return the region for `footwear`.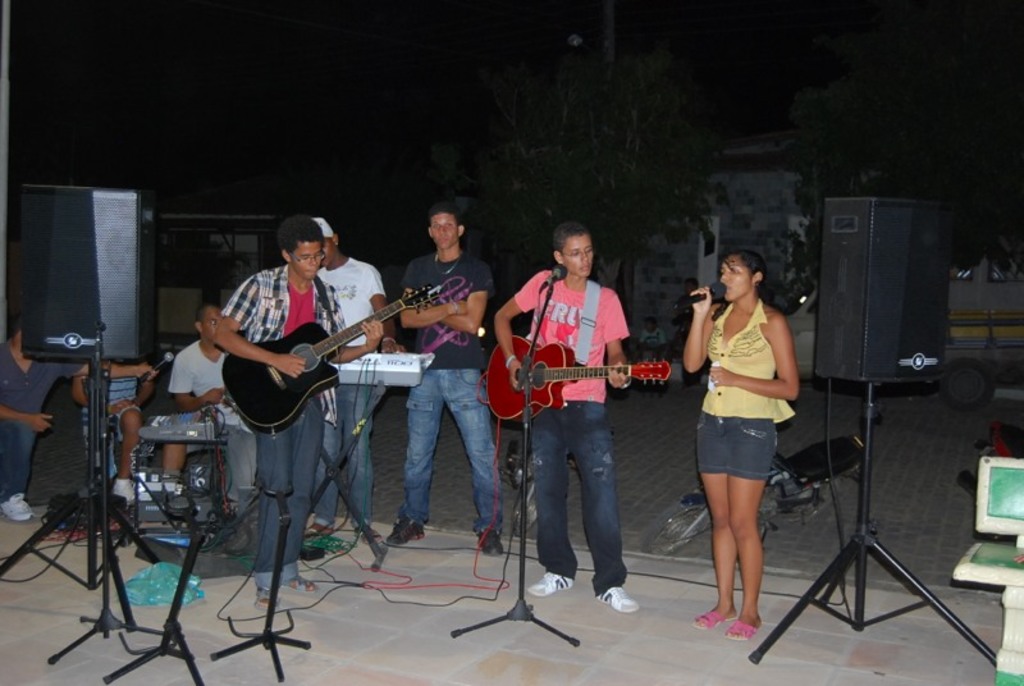
crop(255, 594, 283, 613).
